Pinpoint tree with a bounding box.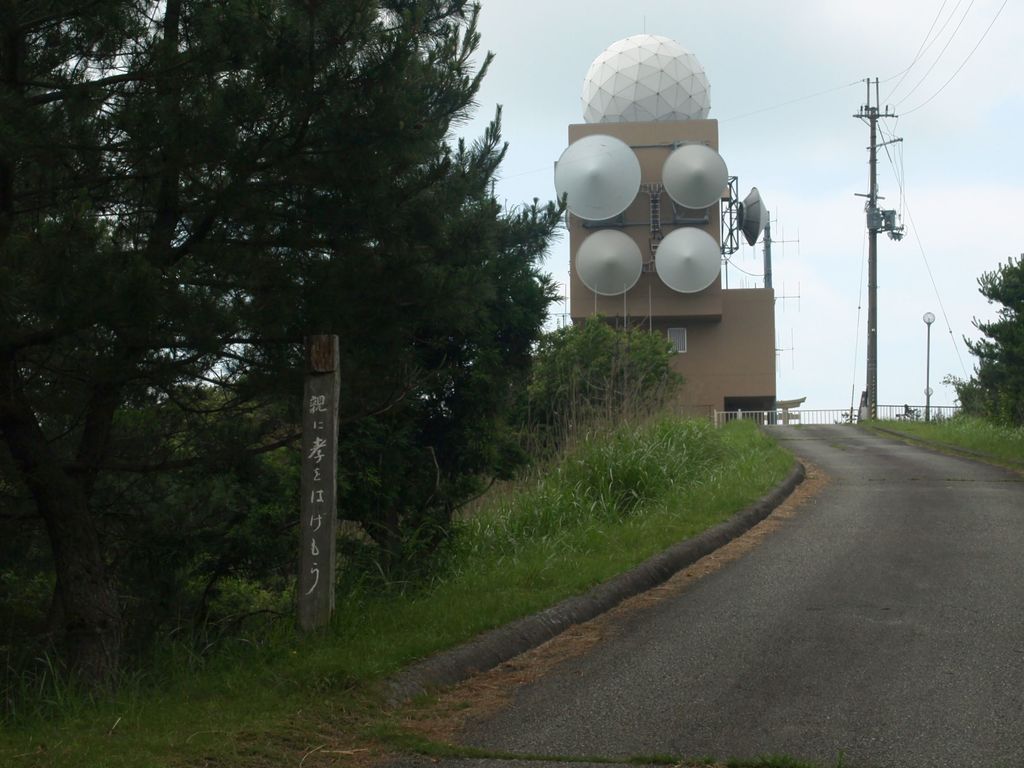
0/7/267/668.
